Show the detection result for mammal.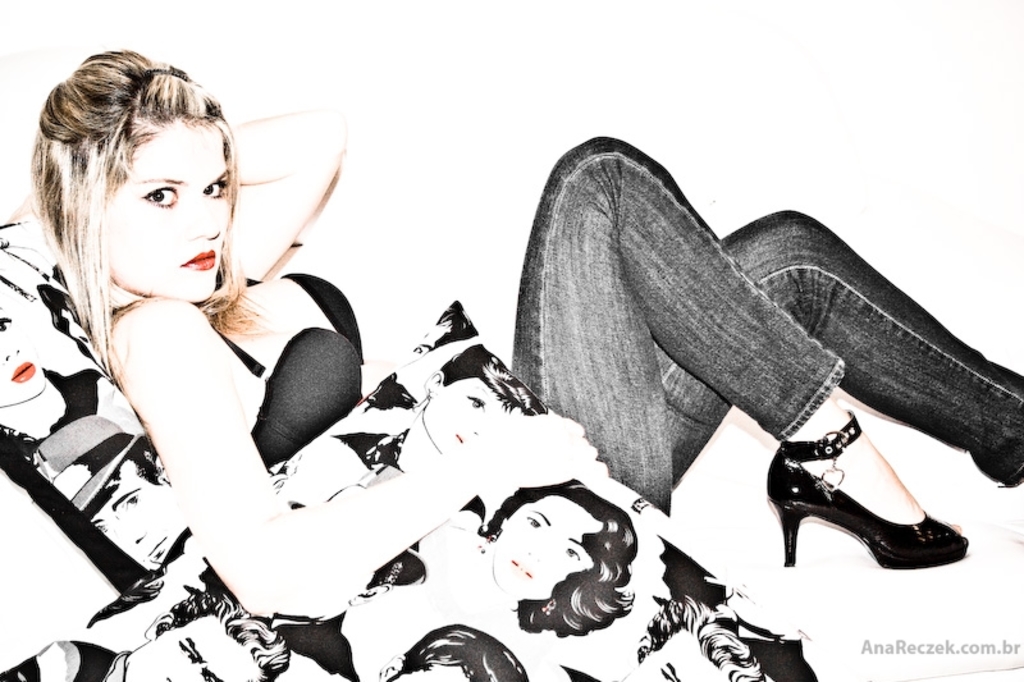
bbox=(310, 495, 639, 681).
